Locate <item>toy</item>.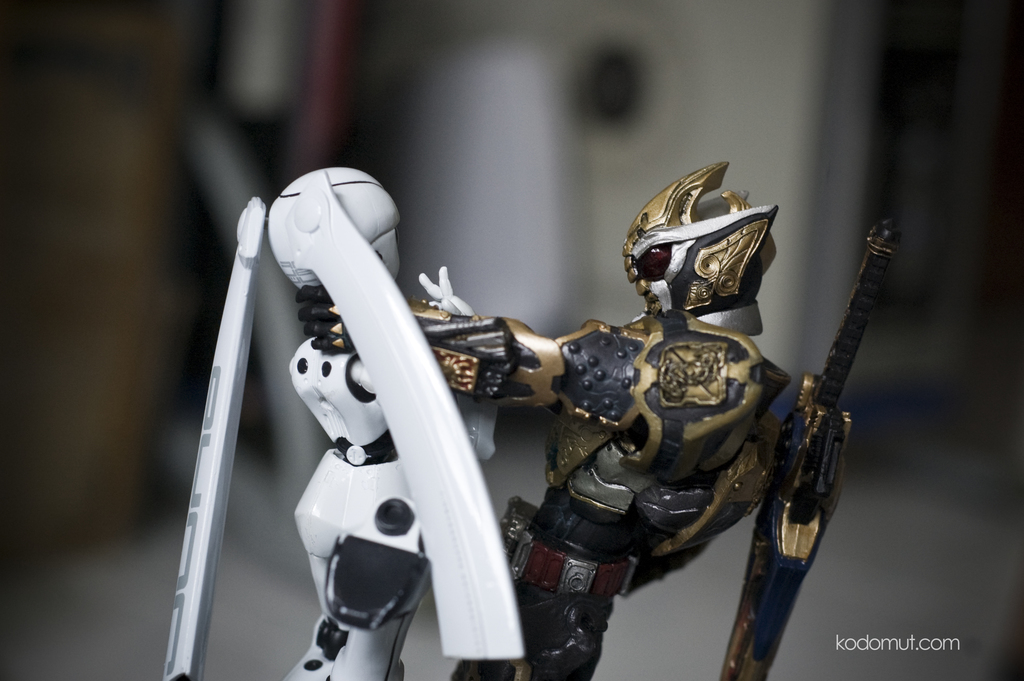
Bounding box: crop(298, 160, 788, 680).
